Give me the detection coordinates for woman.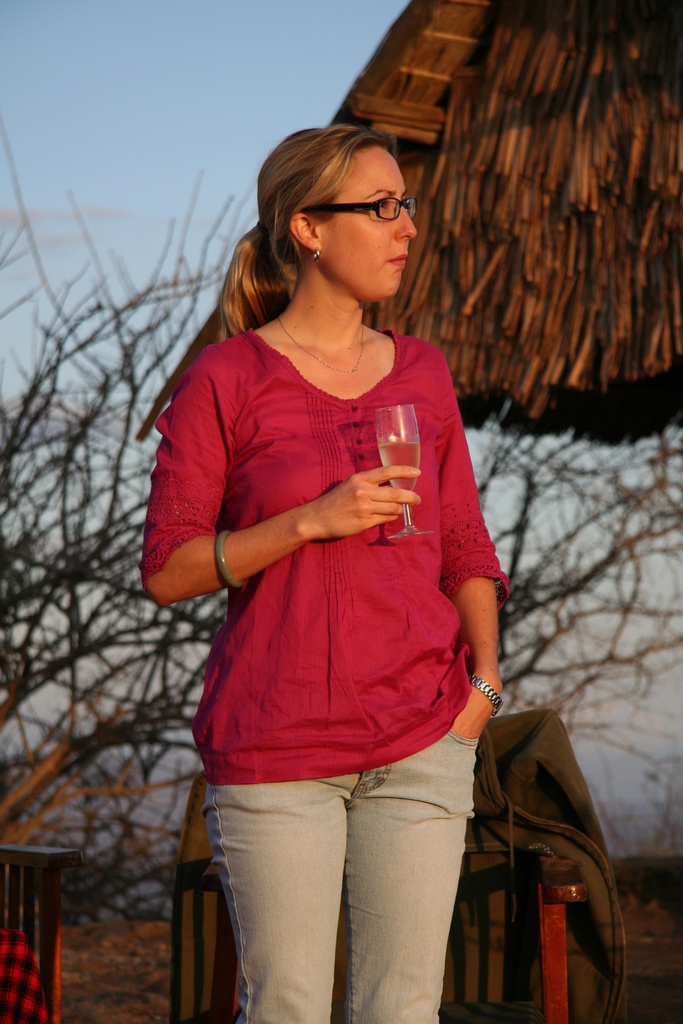
{"x1": 131, "y1": 127, "x2": 538, "y2": 982}.
